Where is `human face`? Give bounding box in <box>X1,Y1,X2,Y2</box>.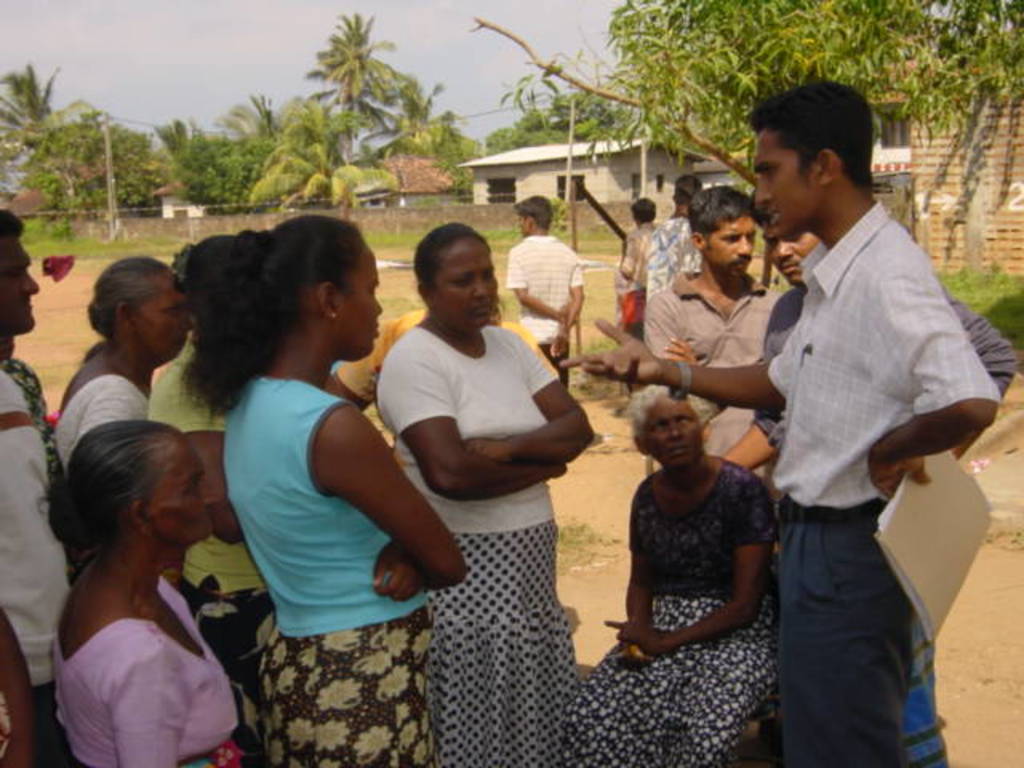
<box>709,221,758,278</box>.
